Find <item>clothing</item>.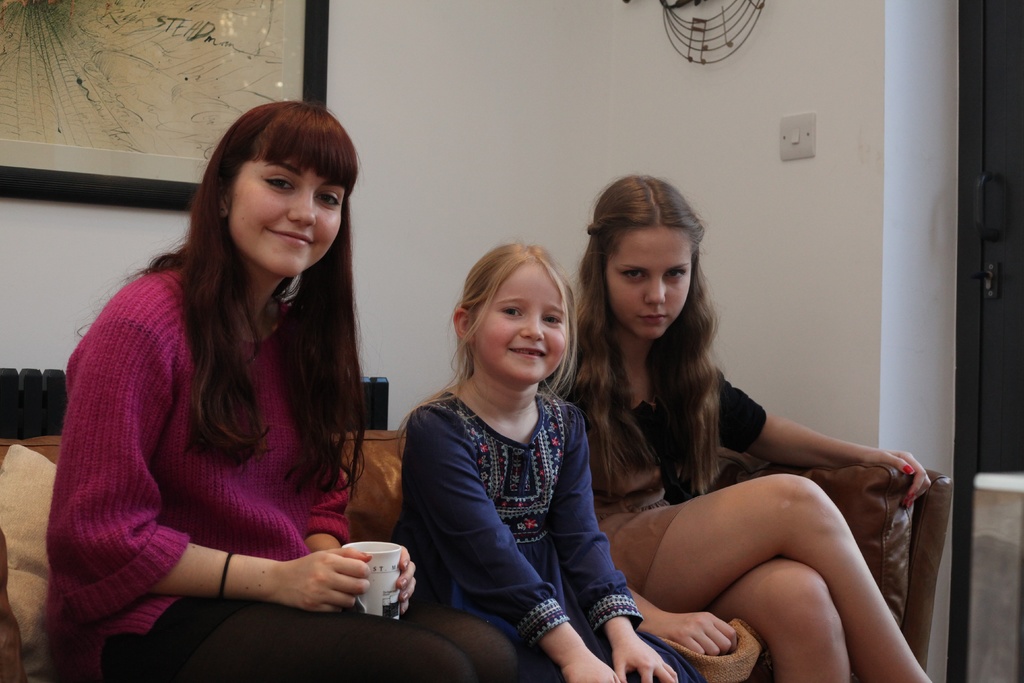
{"left": 389, "top": 332, "right": 643, "bottom": 653}.
